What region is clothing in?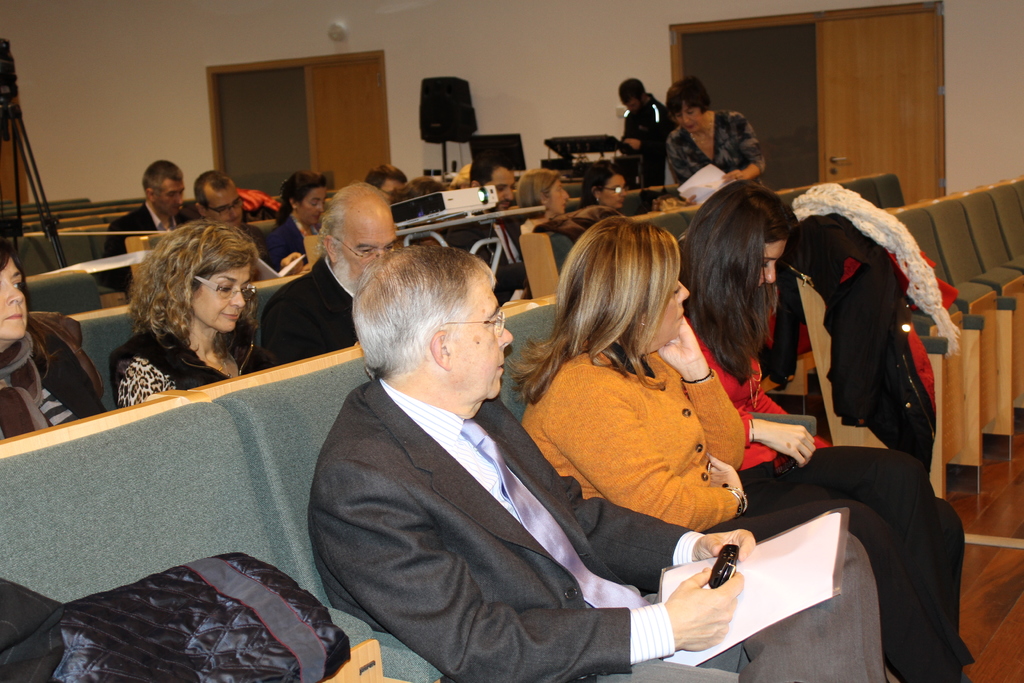
bbox=[94, 205, 209, 288].
